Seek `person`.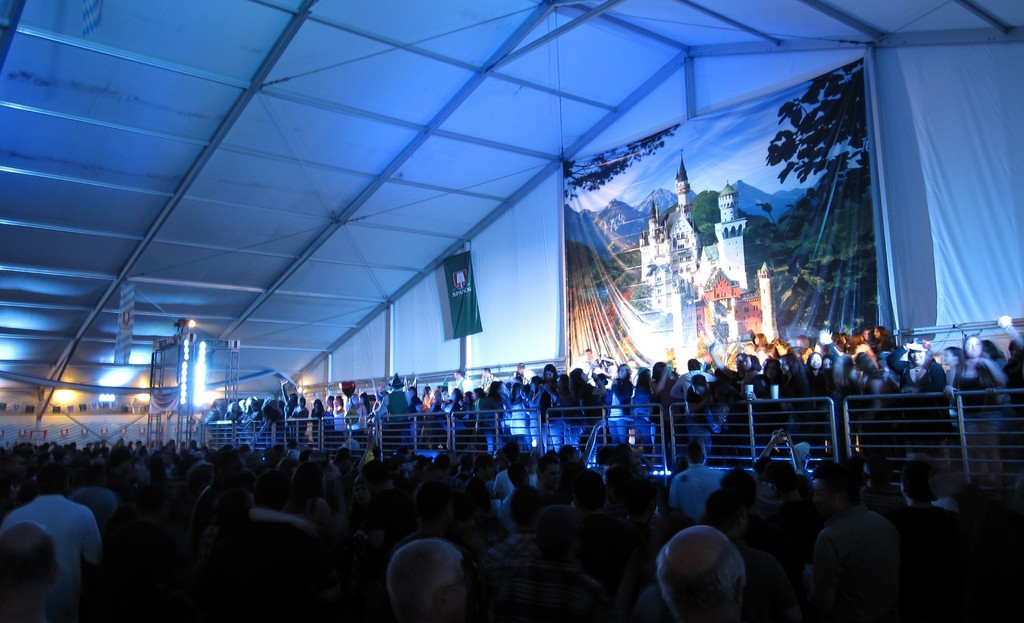
<region>454, 452, 480, 485</region>.
